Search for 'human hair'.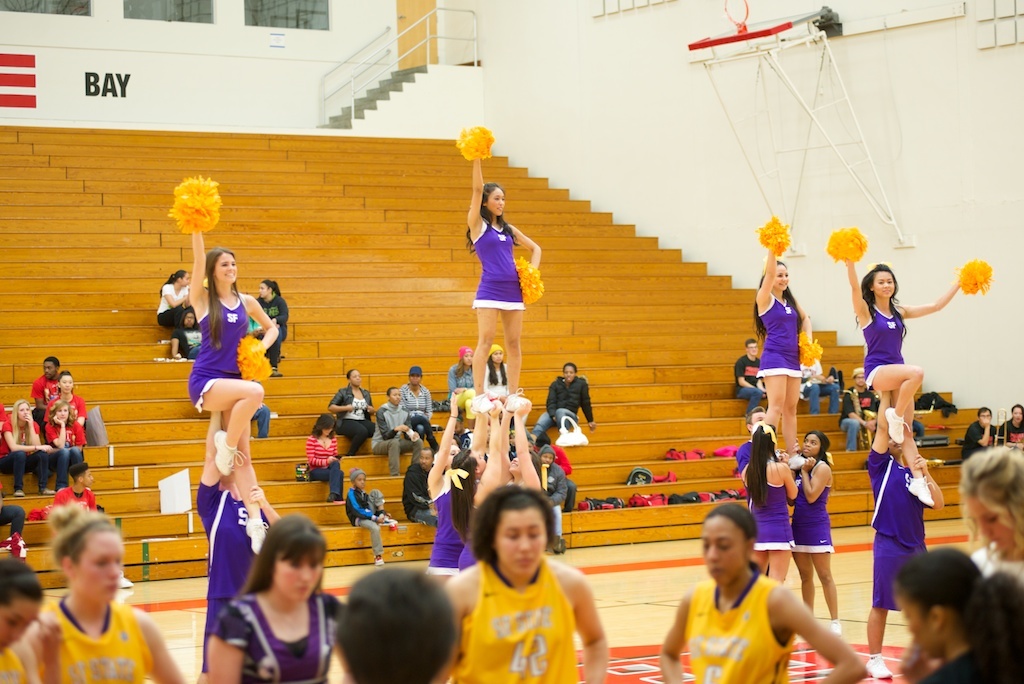
Found at <region>473, 482, 562, 588</region>.
